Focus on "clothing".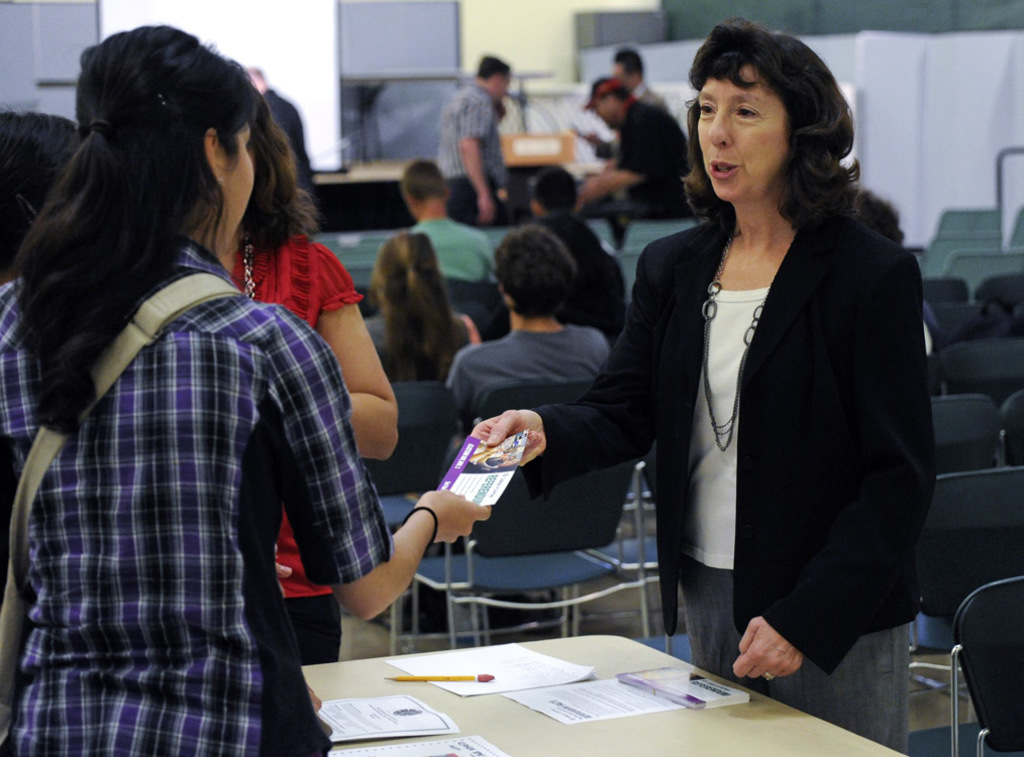
Focused at (218, 258, 367, 596).
